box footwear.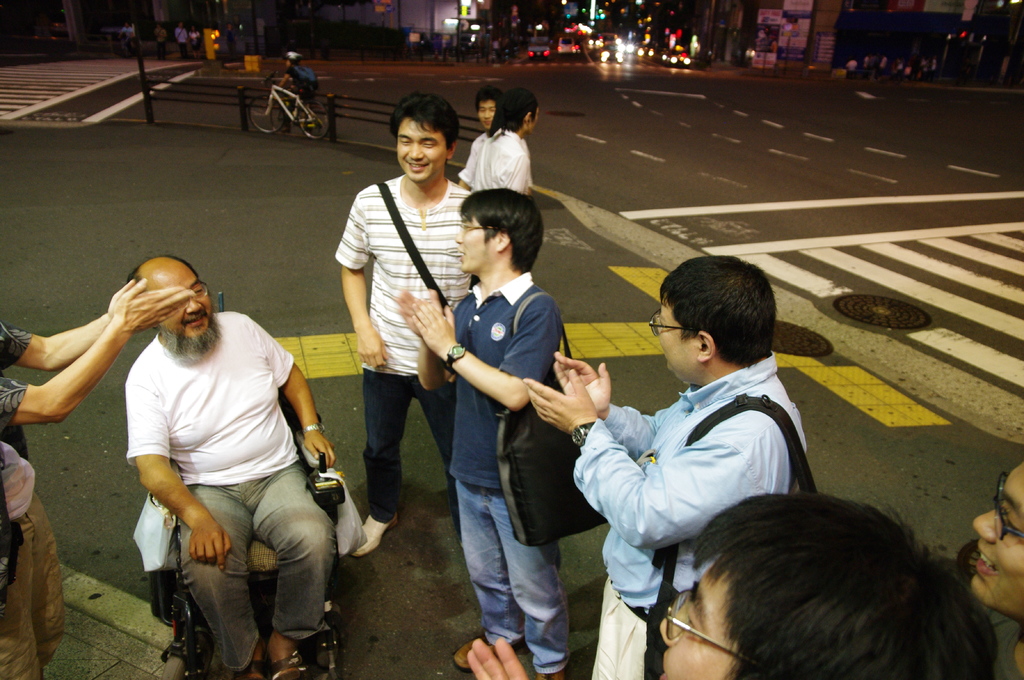
l=347, t=515, r=397, b=558.
